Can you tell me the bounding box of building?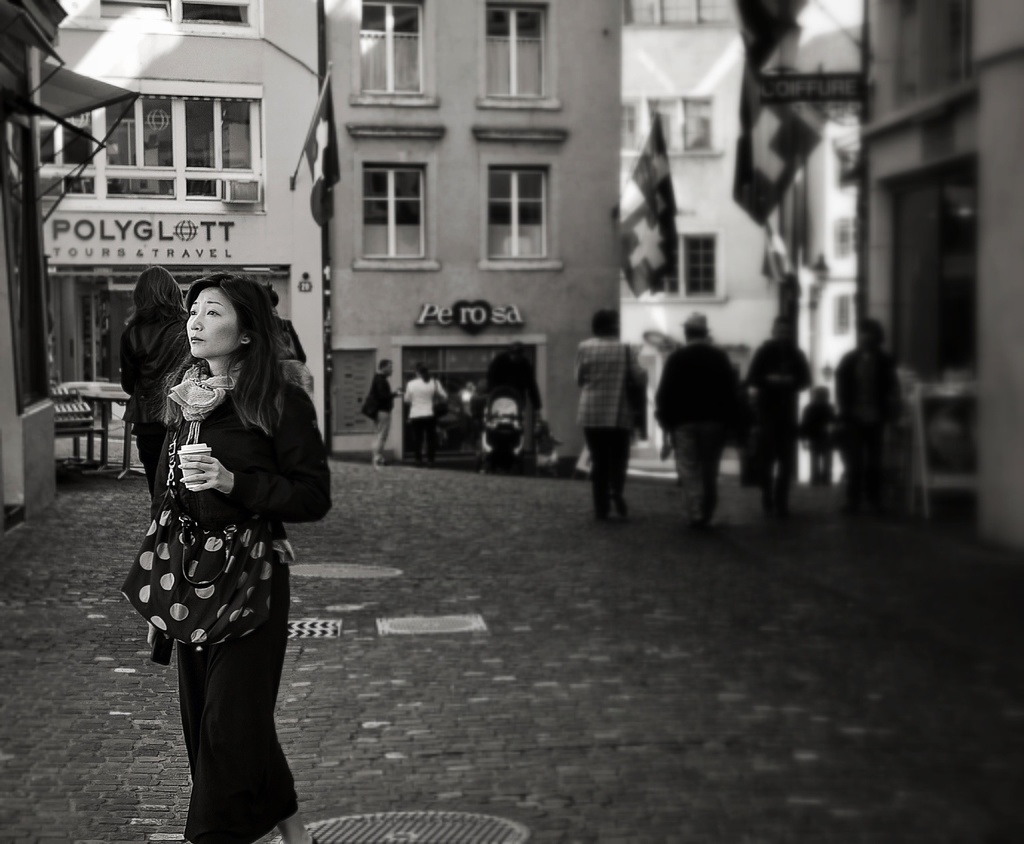
left=316, top=0, right=637, bottom=468.
